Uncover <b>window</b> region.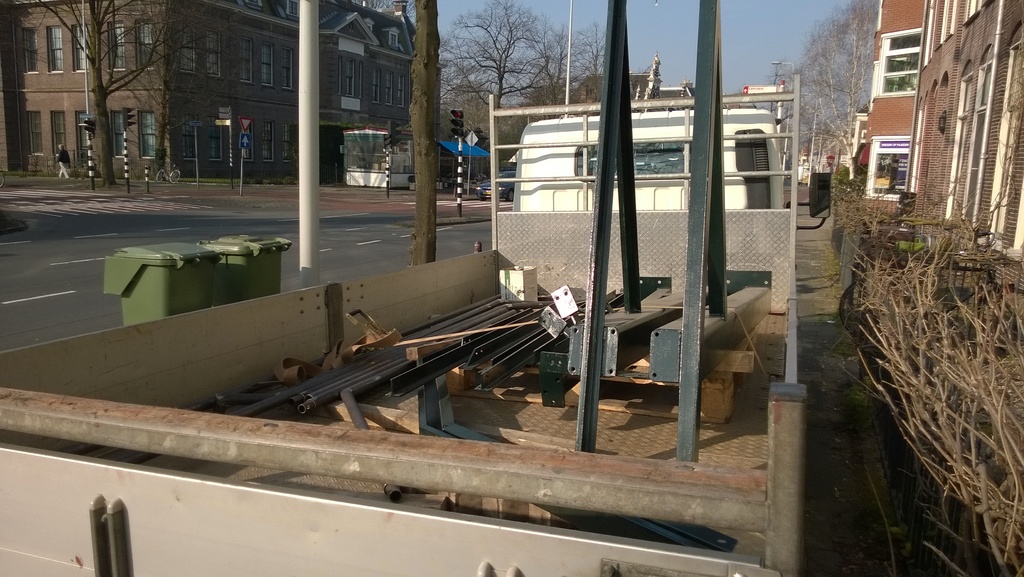
Uncovered: [x1=209, y1=115, x2=221, y2=160].
